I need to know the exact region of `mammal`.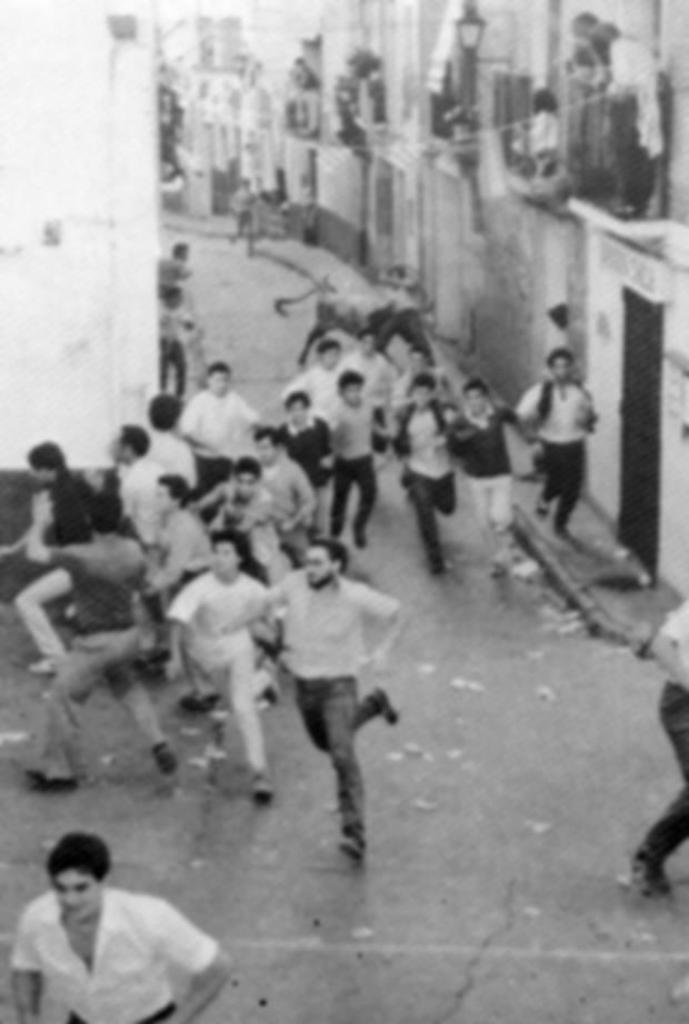
Region: (387, 262, 435, 353).
